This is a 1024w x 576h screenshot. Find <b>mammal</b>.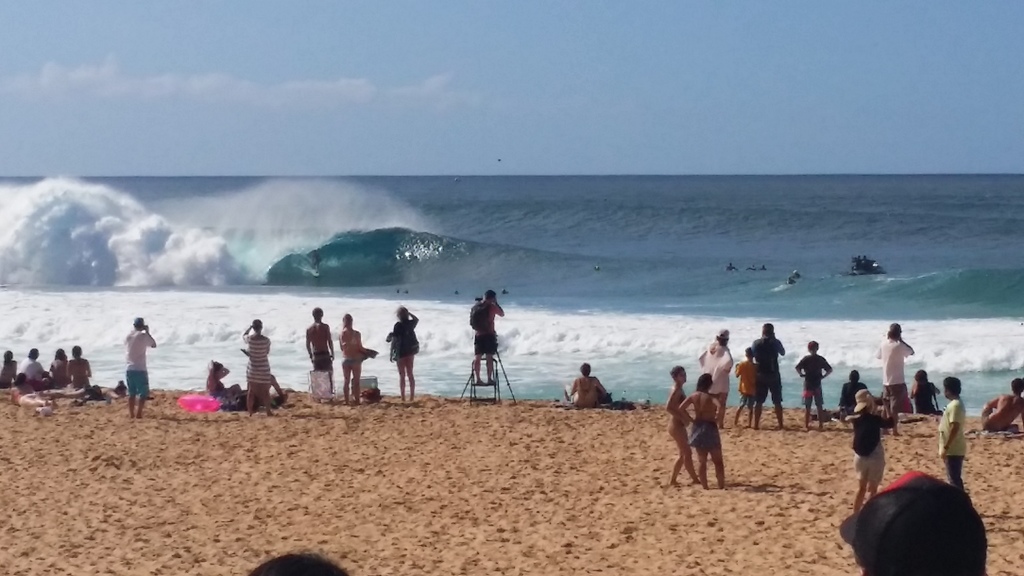
Bounding box: <box>257,371,291,402</box>.
